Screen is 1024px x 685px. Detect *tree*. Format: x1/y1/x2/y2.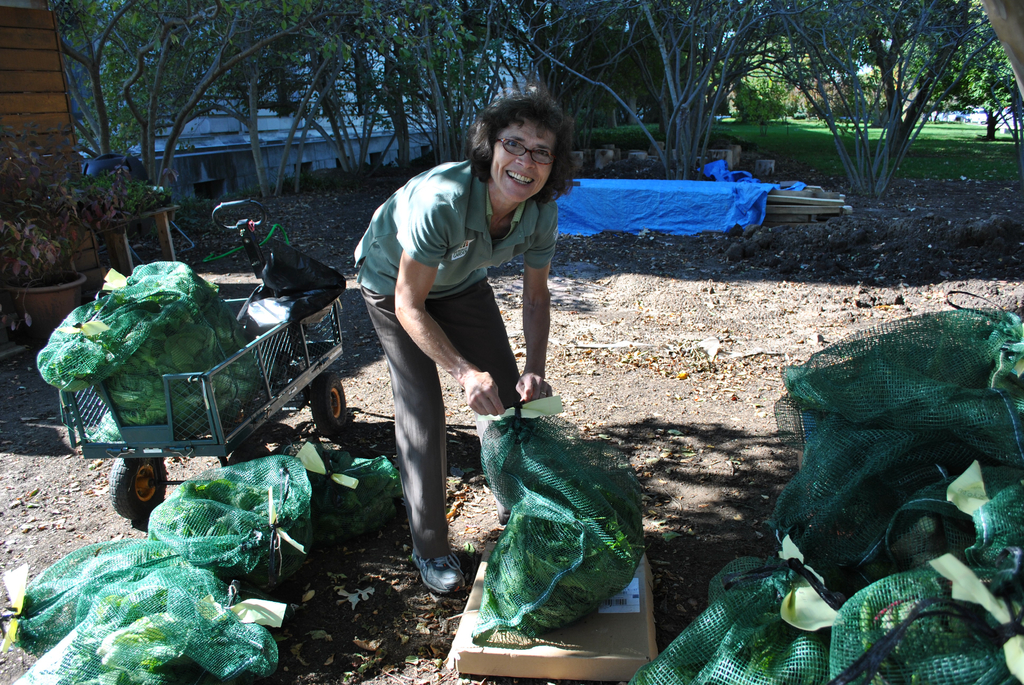
771/24/988/193.
